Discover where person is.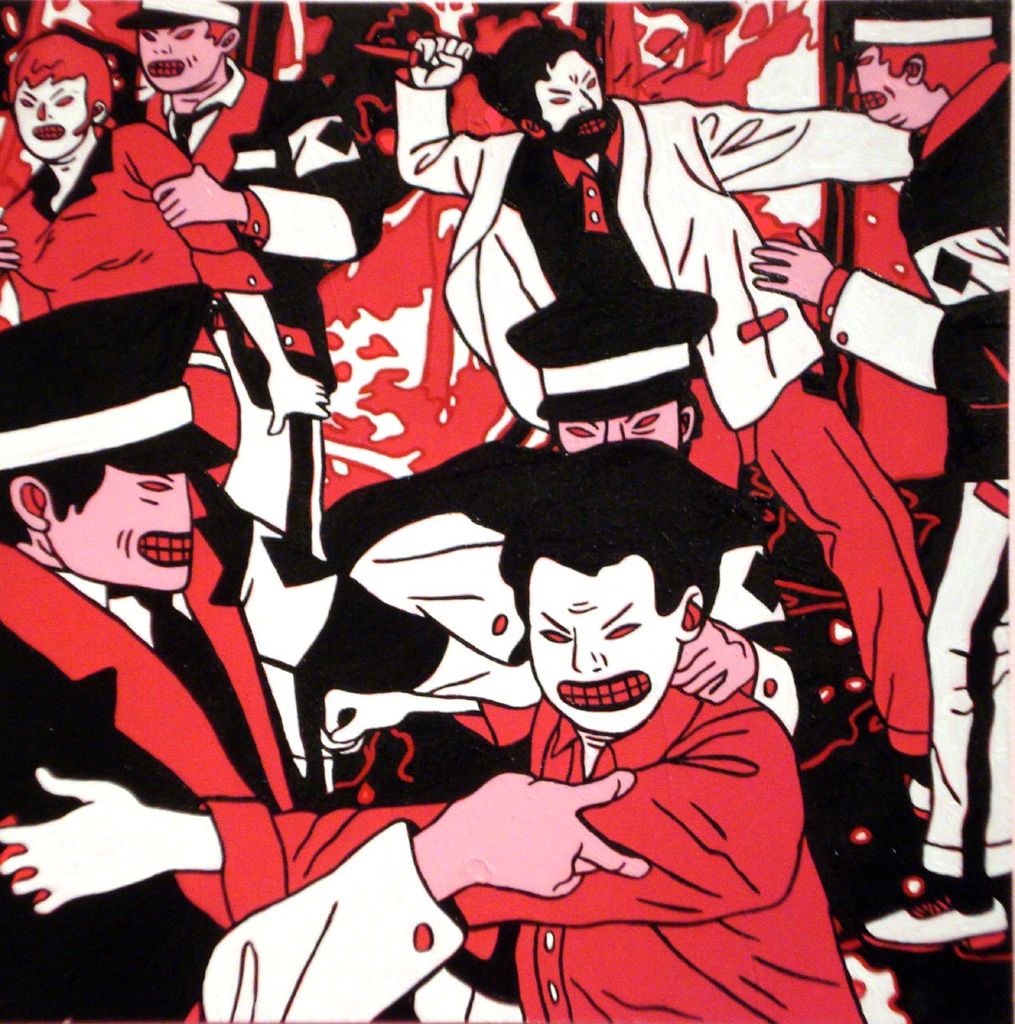
Discovered at <bbox>392, 18, 934, 826</bbox>.
